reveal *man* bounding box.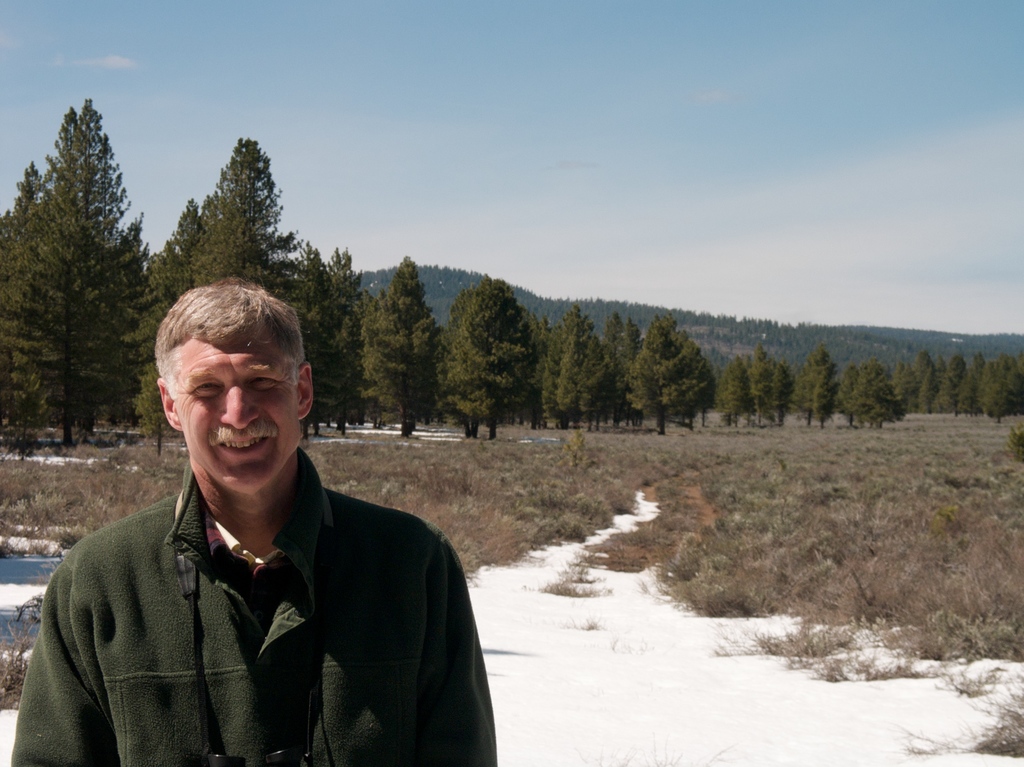
Revealed: x1=13 y1=282 x2=511 y2=766.
